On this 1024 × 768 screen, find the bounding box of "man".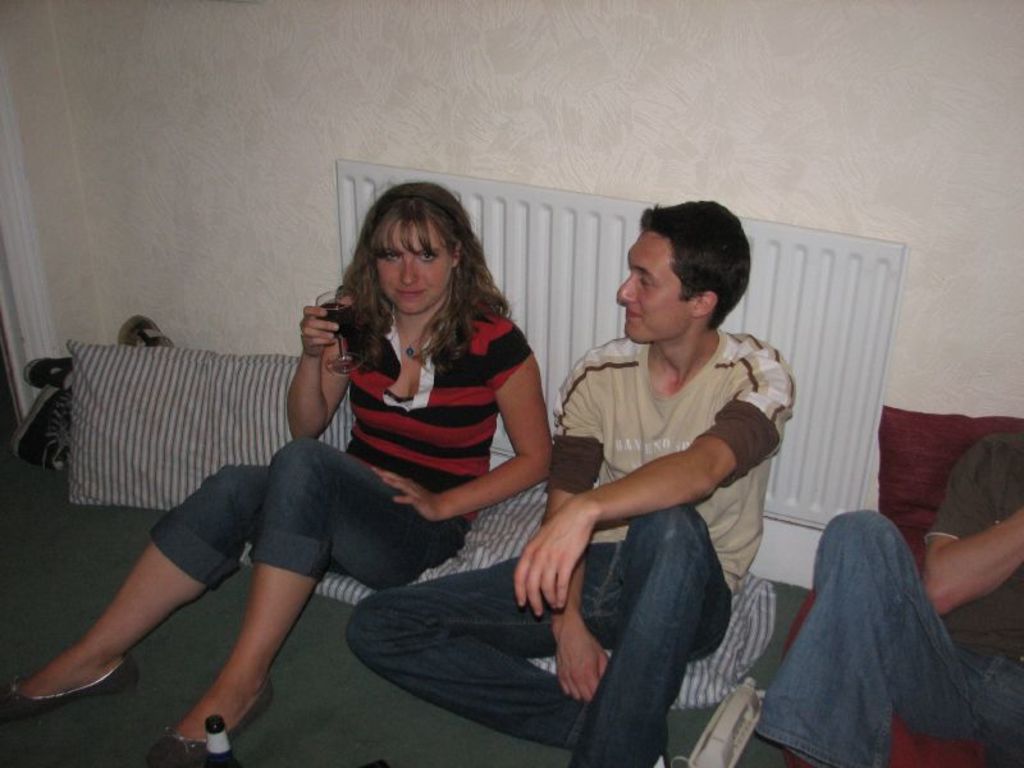
Bounding box: [758, 428, 1023, 767].
